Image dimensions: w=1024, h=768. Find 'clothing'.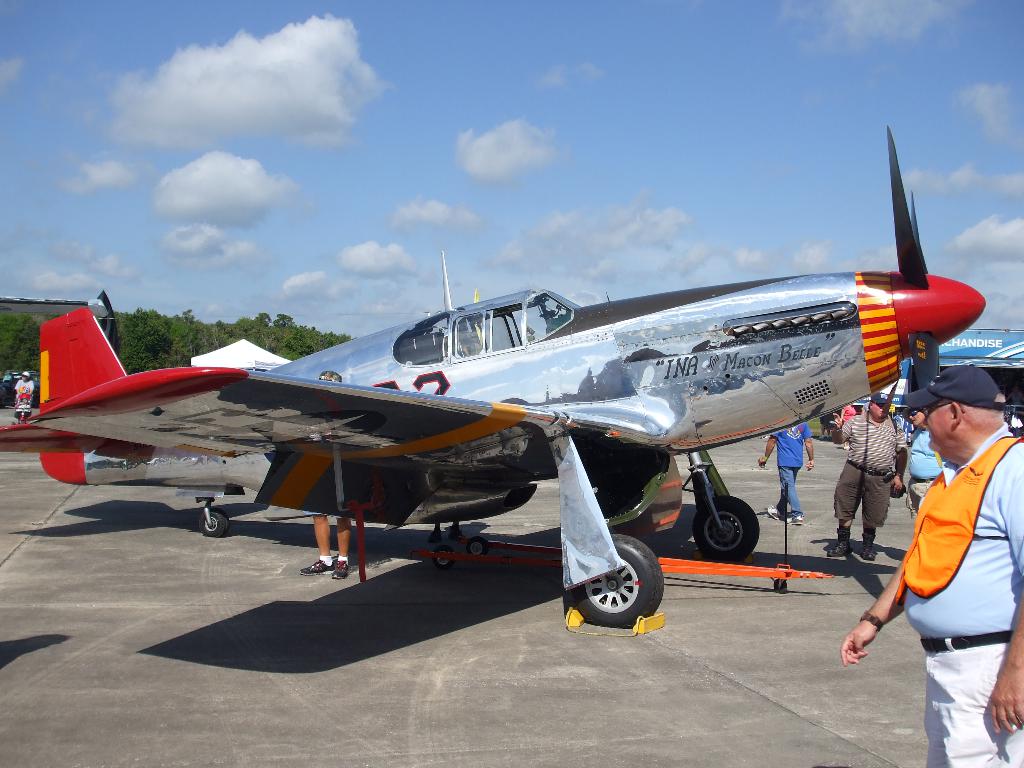
pyautogui.locateOnScreen(905, 431, 1023, 758).
